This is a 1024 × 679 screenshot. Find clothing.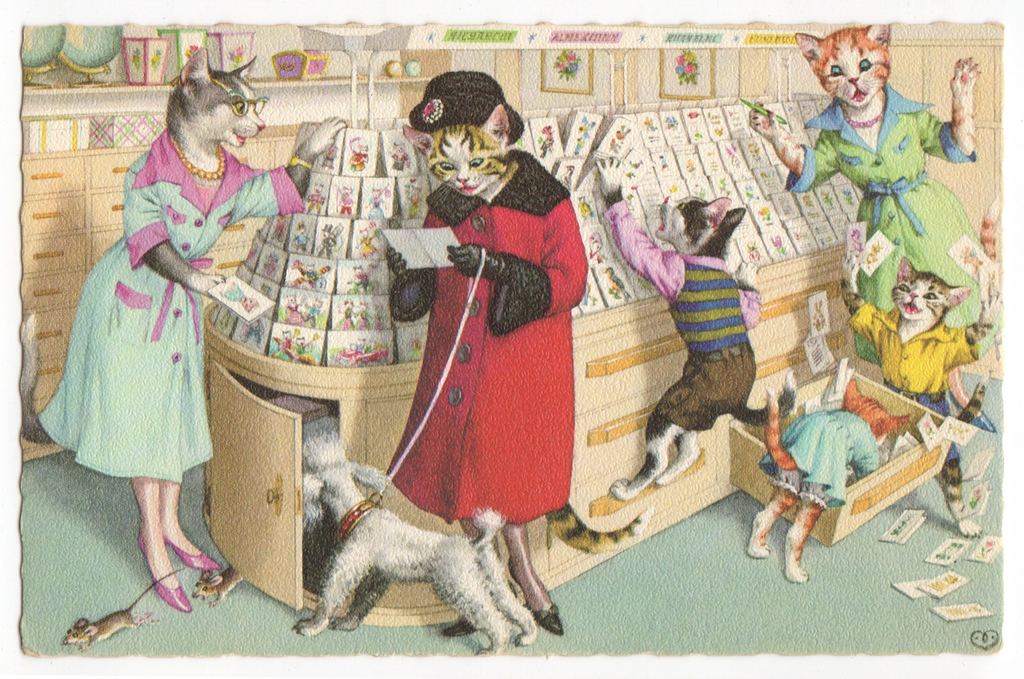
Bounding box: (x1=340, y1=306, x2=353, y2=328).
